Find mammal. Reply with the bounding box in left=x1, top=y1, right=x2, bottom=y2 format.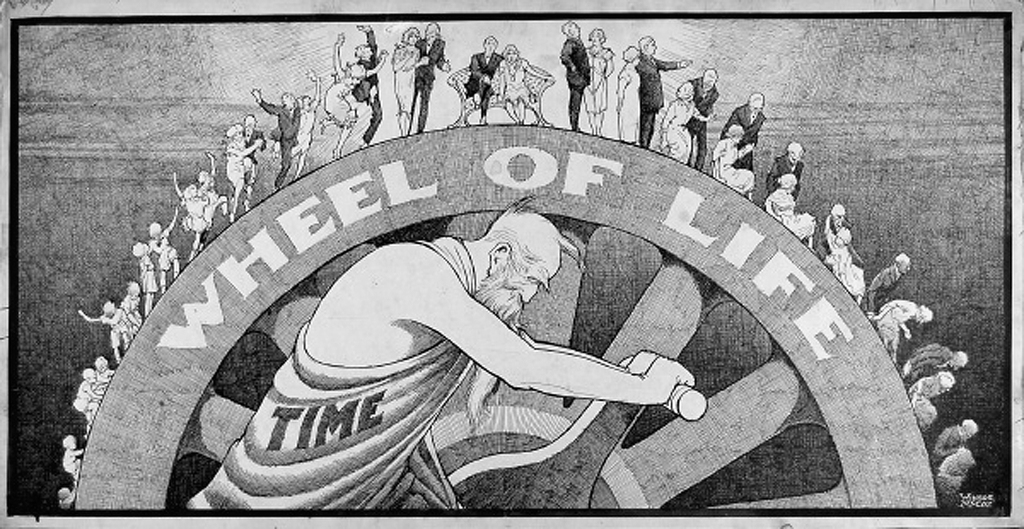
left=120, top=280, right=144, bottom=327.
